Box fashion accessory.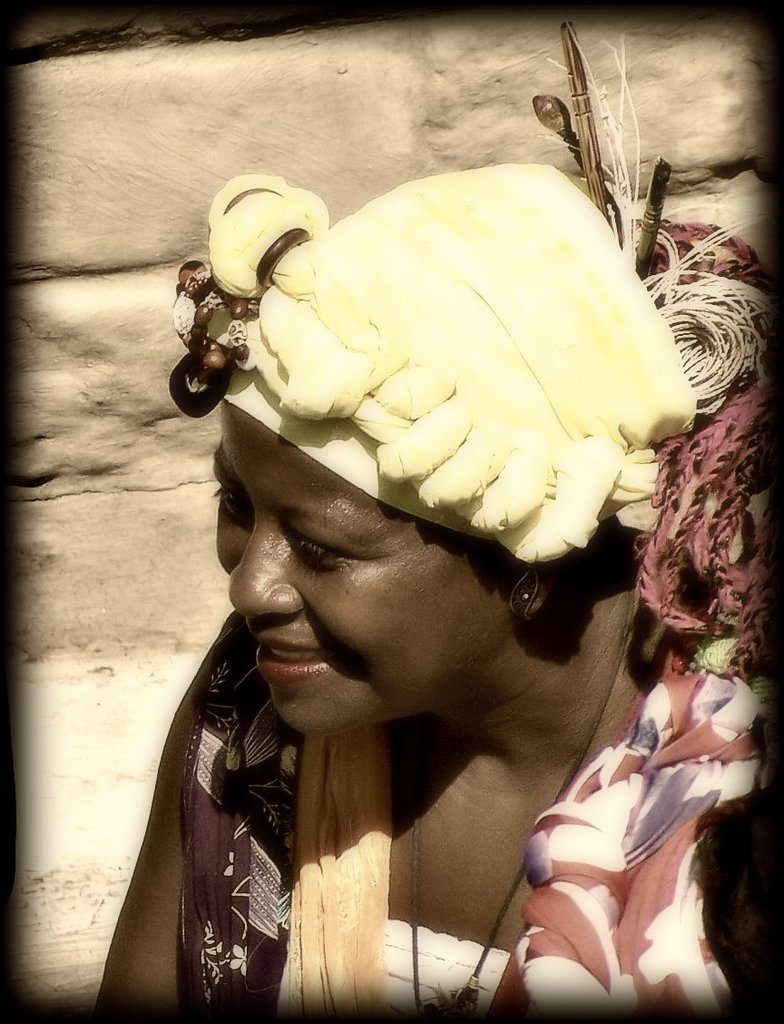
Rect(507, 563, 550, 624).
